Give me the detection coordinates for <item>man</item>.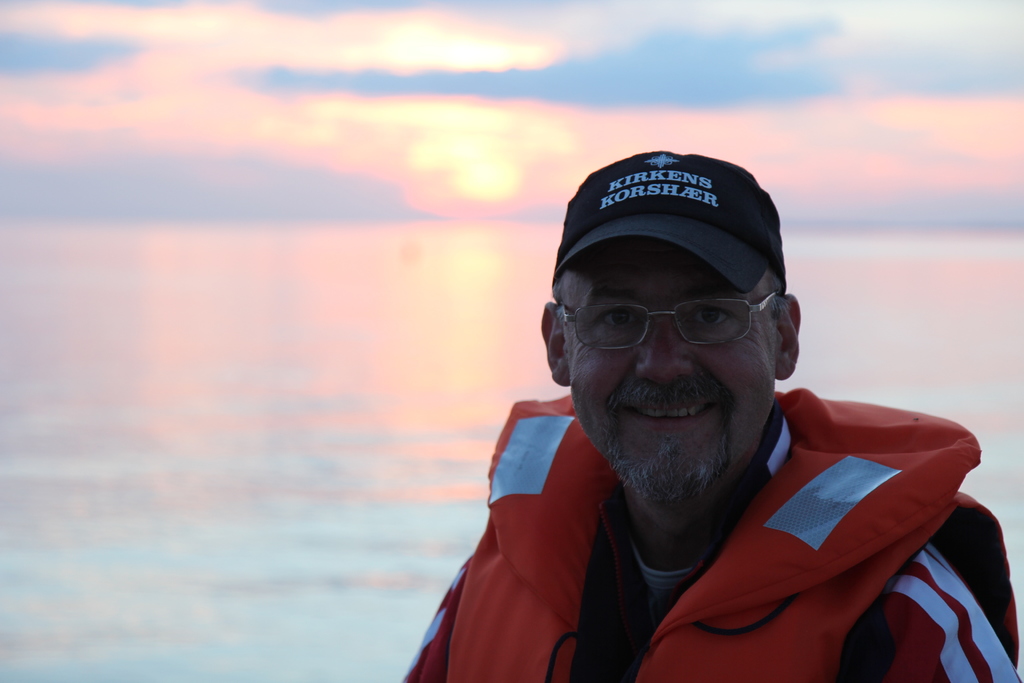
box(403, 149, 1023, 682).
